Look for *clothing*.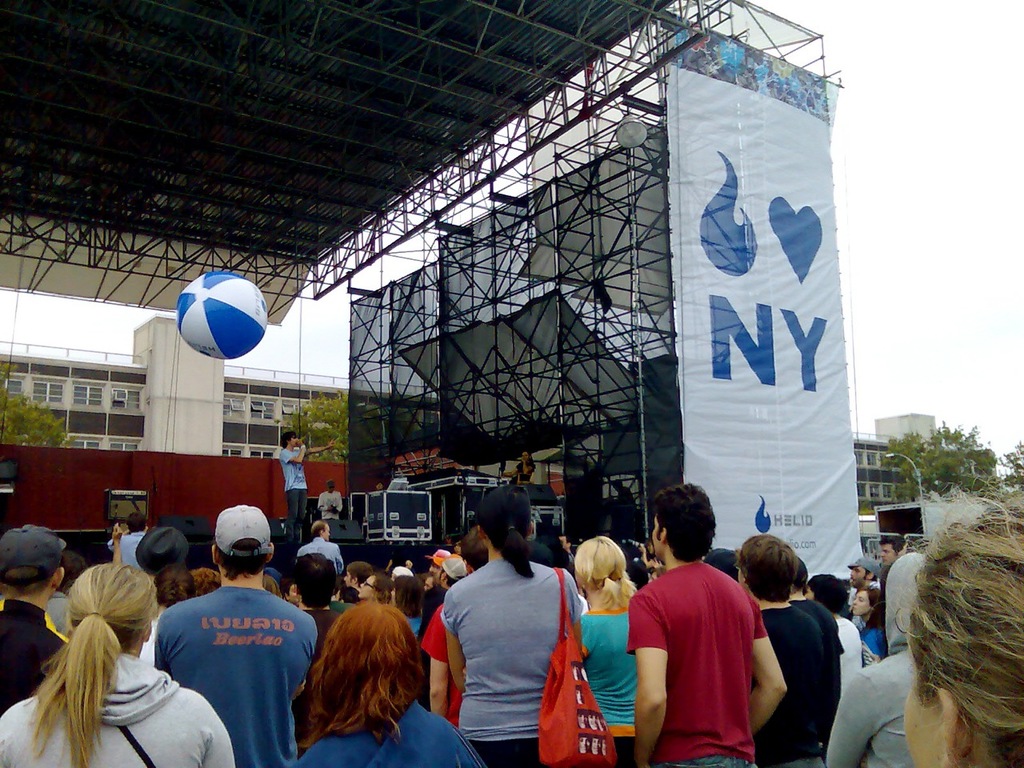
Found: 509, 459, 534, 483.
